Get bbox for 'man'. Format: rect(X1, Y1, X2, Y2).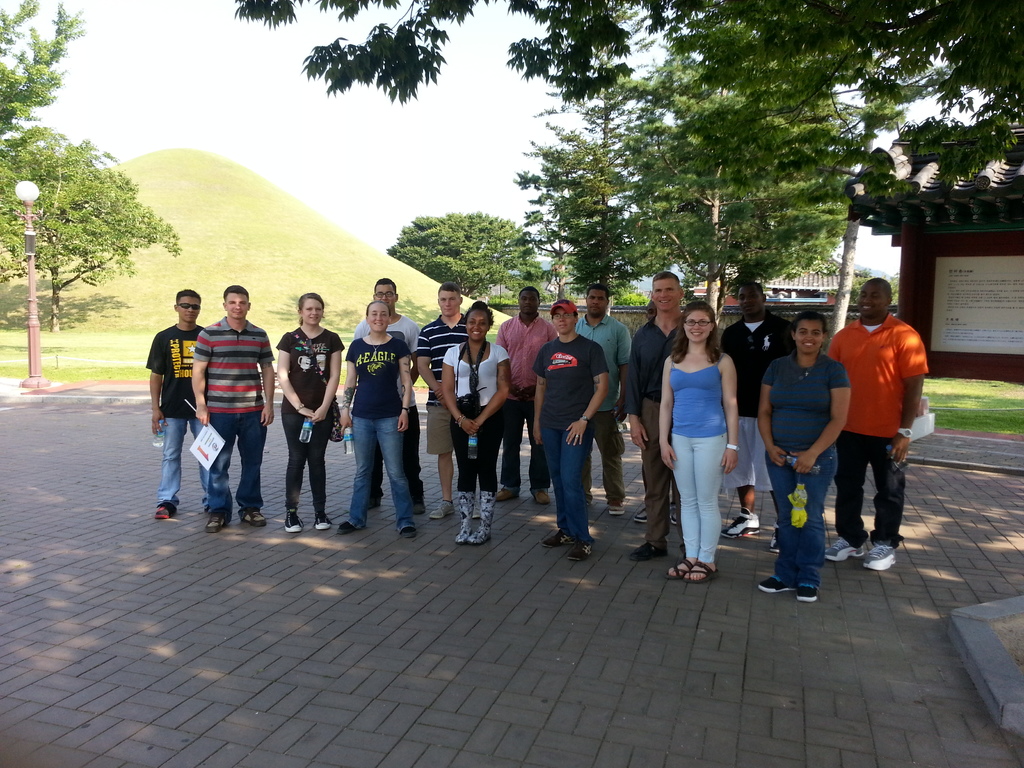
rect(532, 301, 607, 558).
